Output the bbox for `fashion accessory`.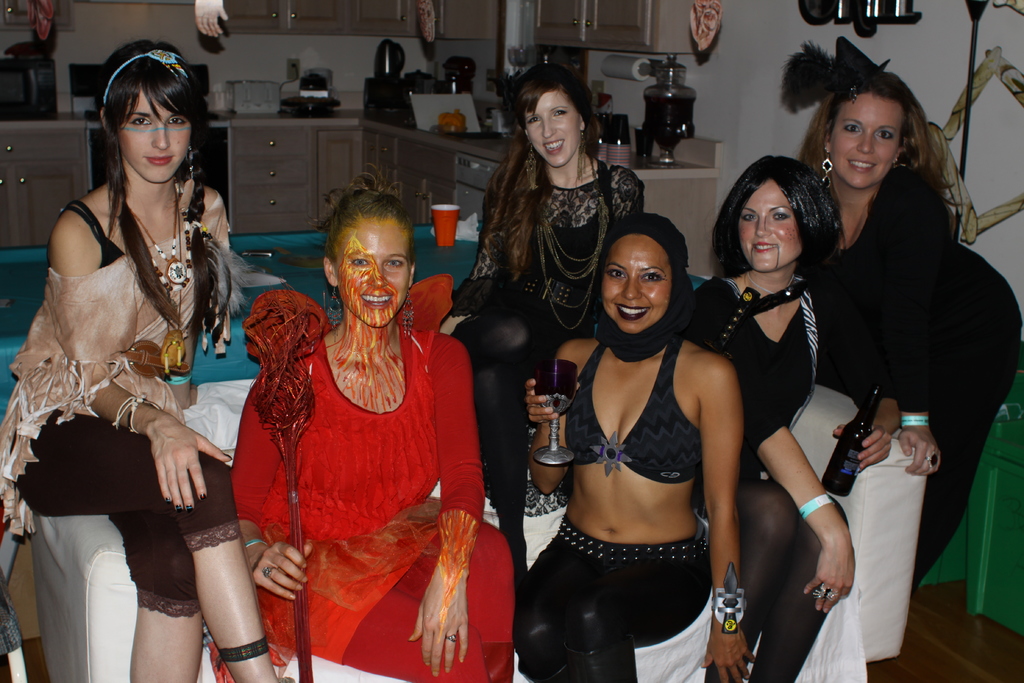
(x1=132, y1=187, x2=180, y2=285).
